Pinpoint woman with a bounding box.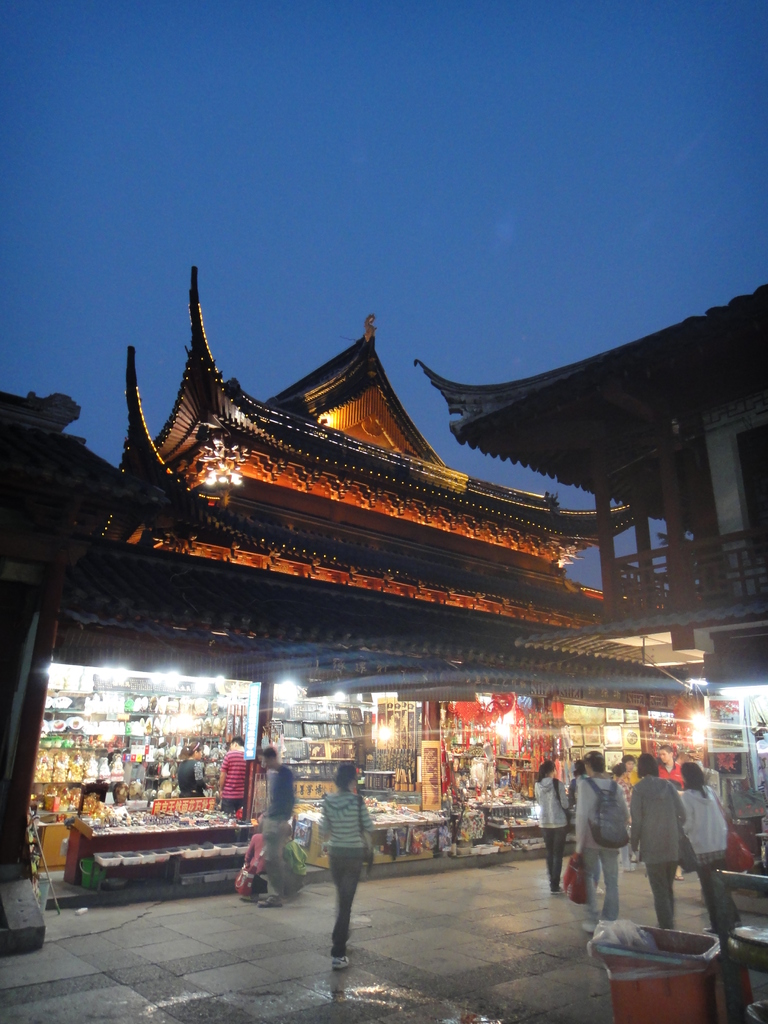
[x1=531, y1=760, x2=573, y2=896].
